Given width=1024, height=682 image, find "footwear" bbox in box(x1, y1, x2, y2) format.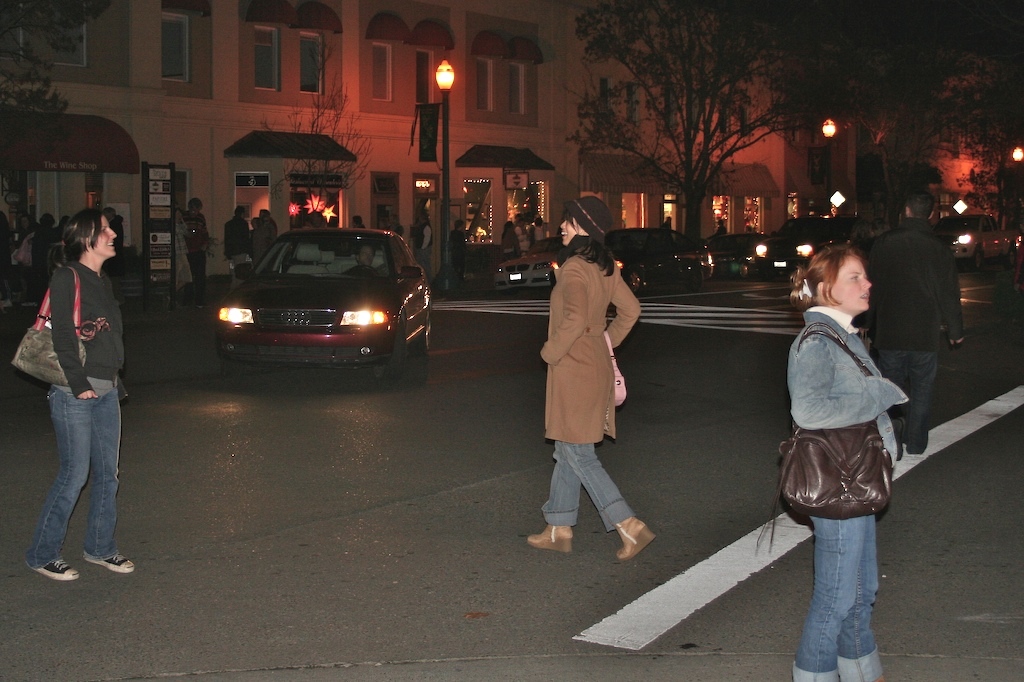
box(86, 551, 132, 575).
